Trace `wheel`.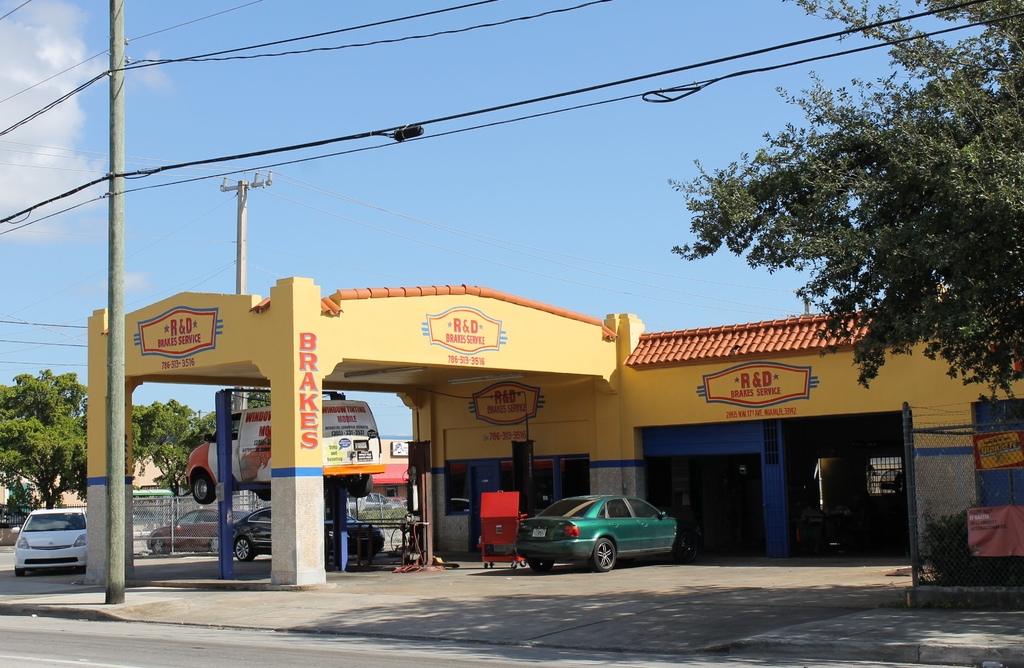
Traced to (678,535,696,562).
